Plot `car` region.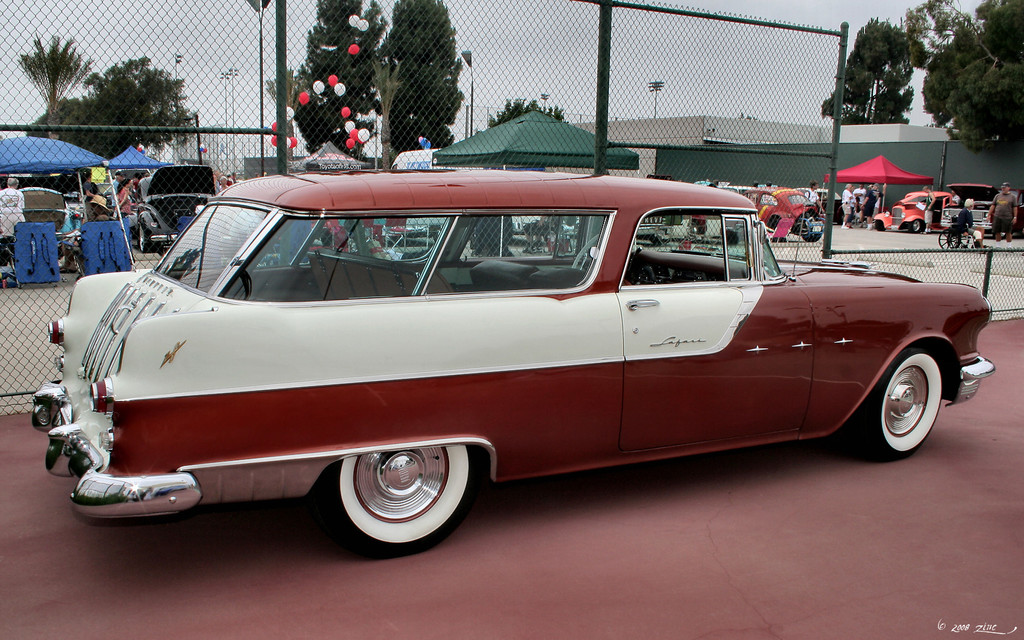
Plotted at region(738, 188, 826, 238).
